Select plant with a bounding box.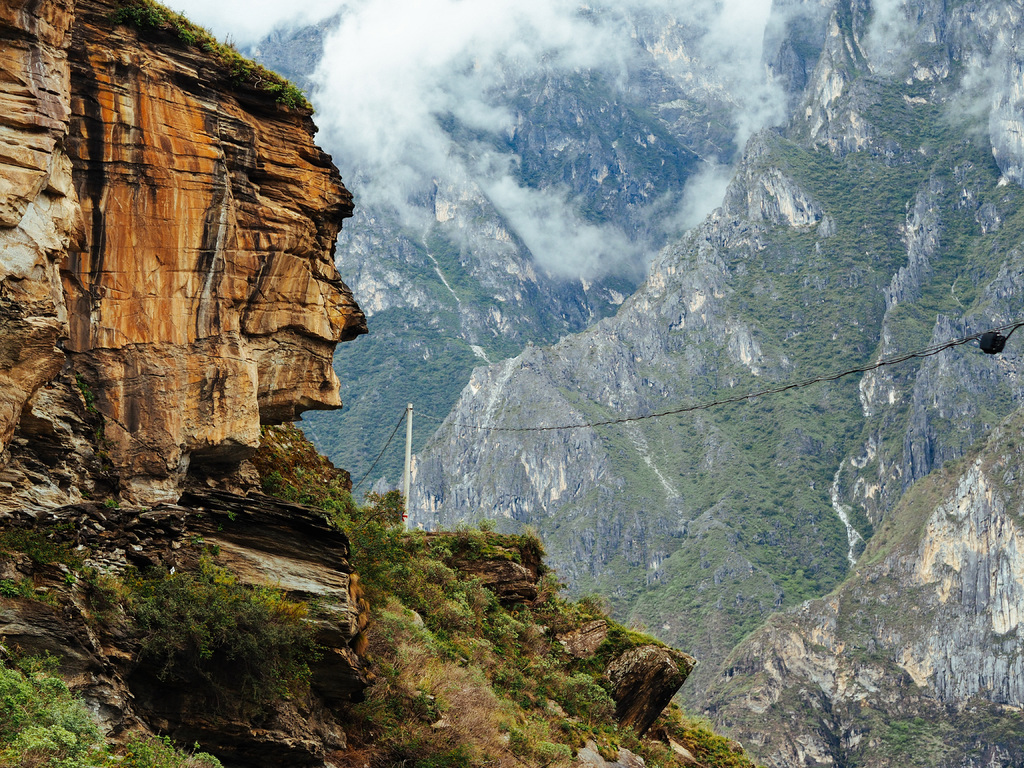
detection(184, 529, 219, 571).
